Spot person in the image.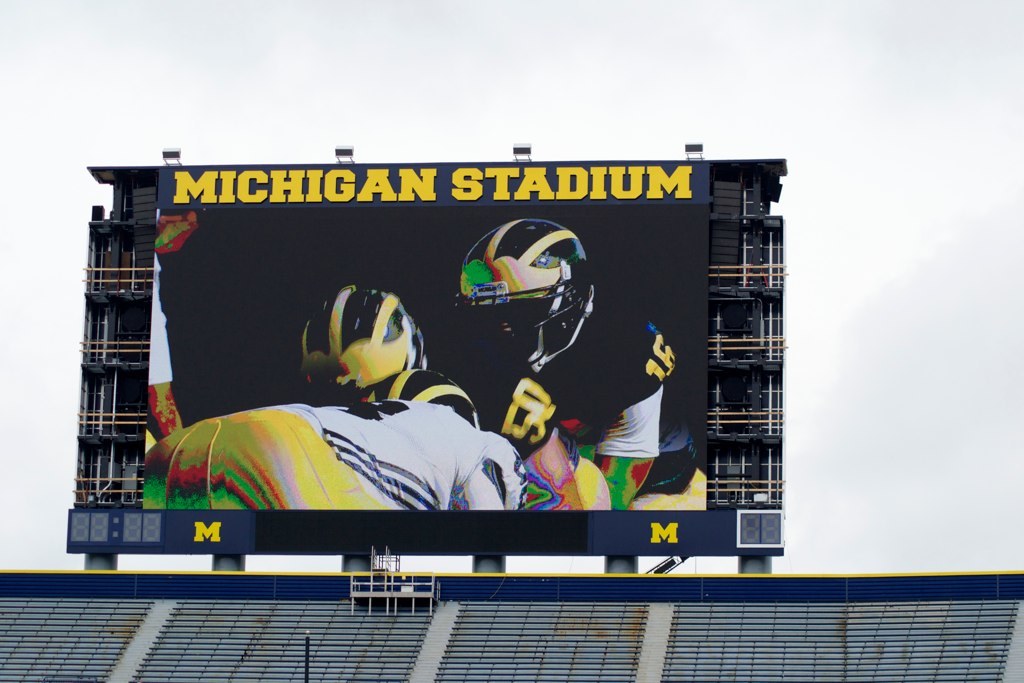
person found at x1=142, y1=284, x2=510, y2=507.
